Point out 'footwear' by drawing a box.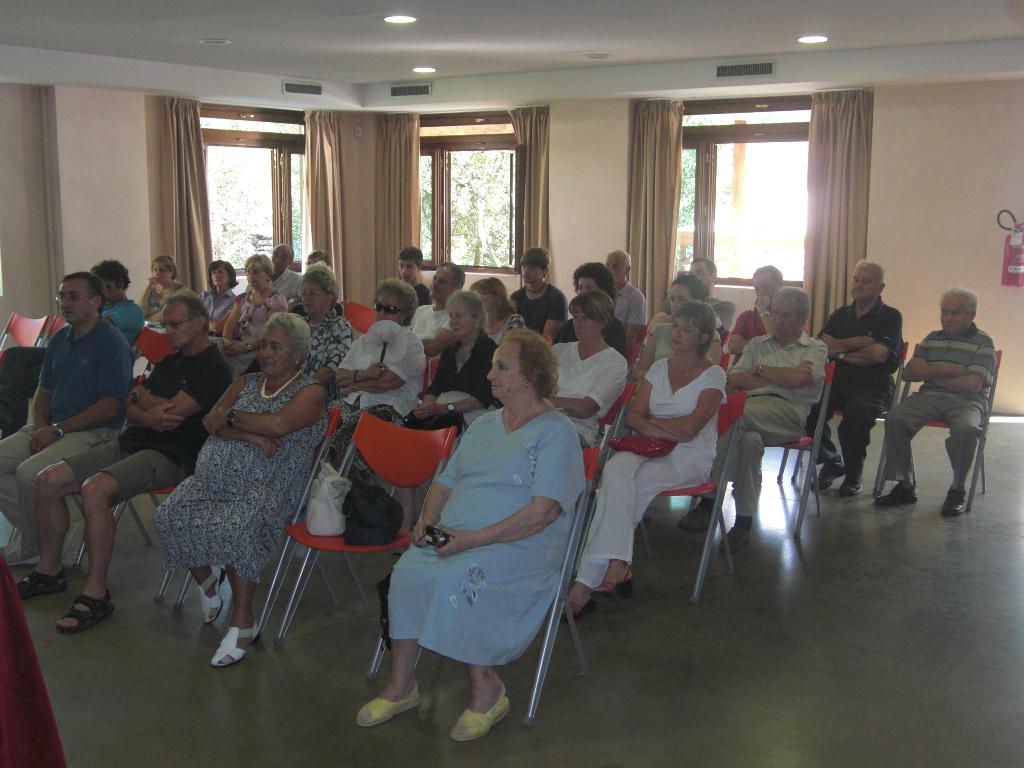
select_region(874, 478, 924, 508).
